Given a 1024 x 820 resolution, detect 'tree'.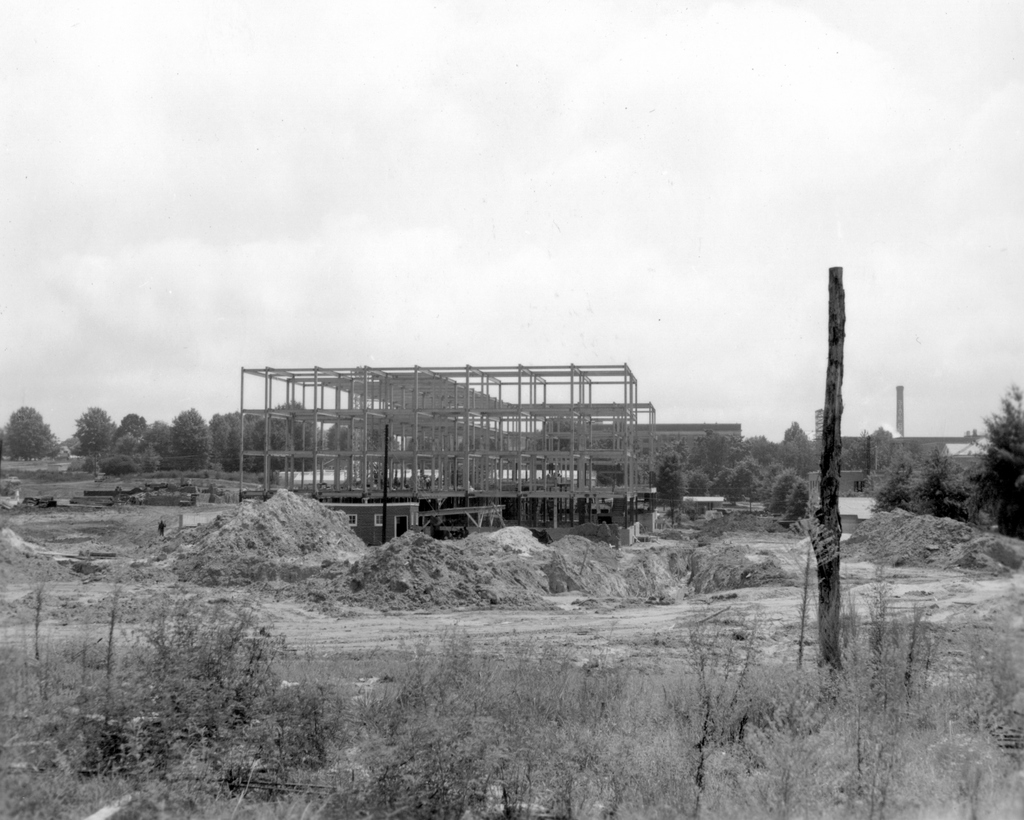
bbox=(0, 406, 61, 460).
